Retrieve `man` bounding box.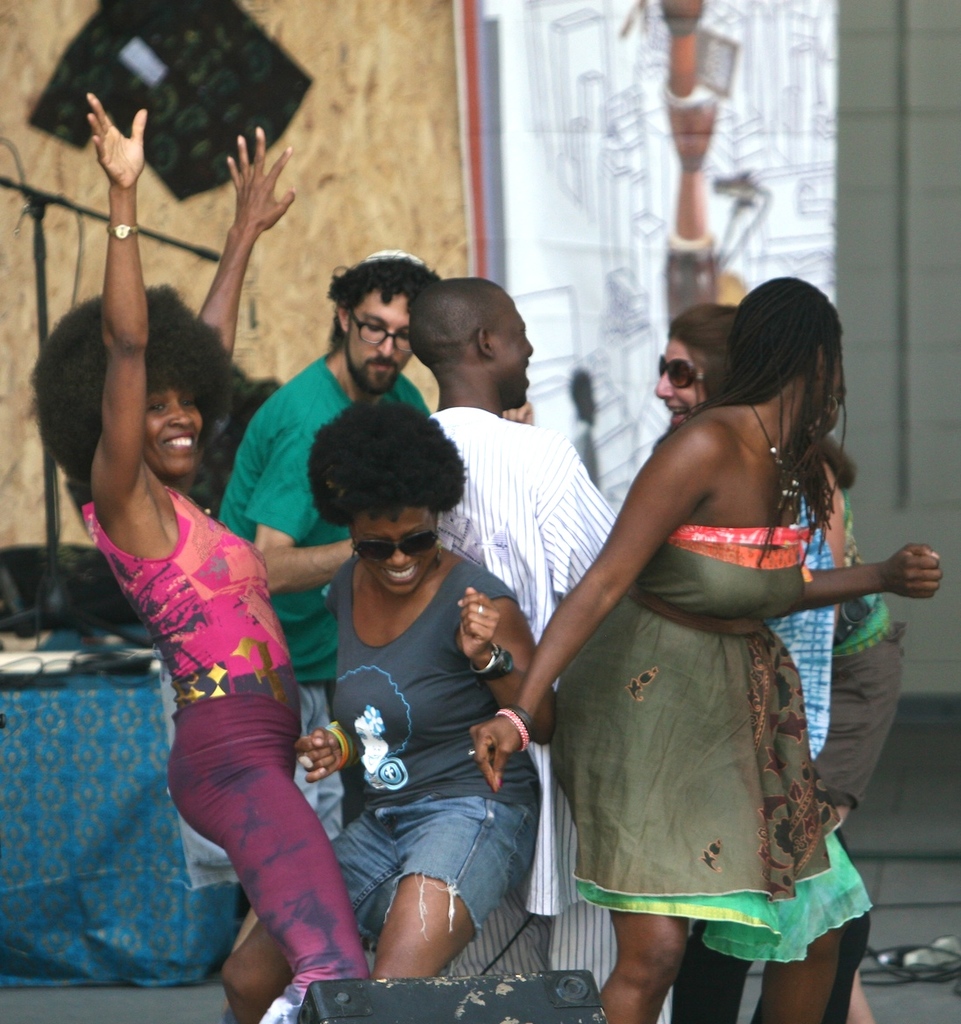
Bounding box: <bbox>212, 241, 442, 841</bbox>.
